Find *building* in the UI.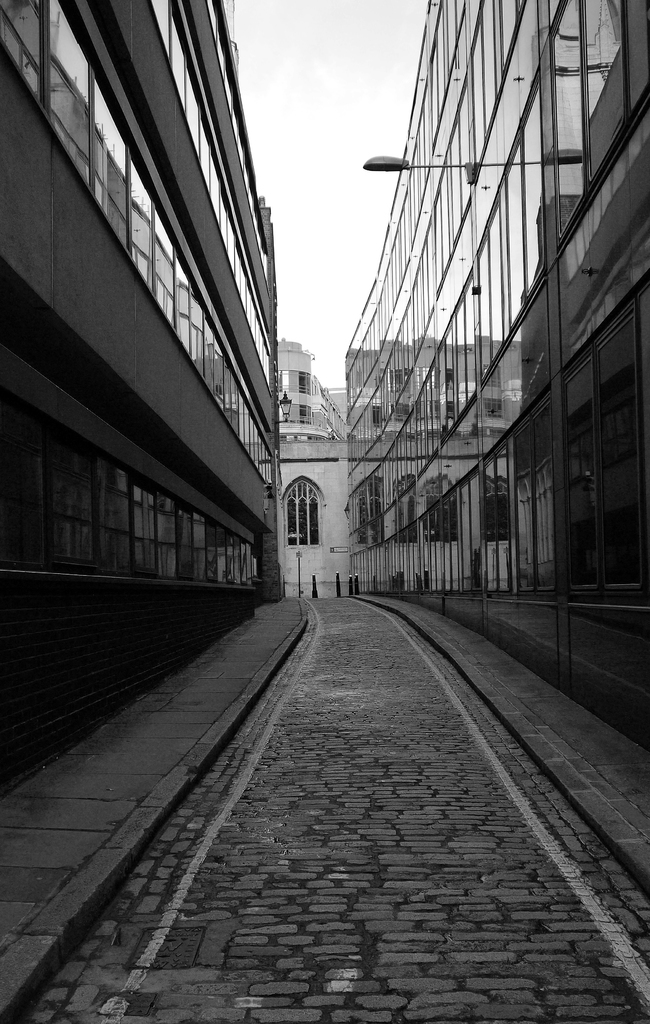
UI element at 278:339:345:440.
